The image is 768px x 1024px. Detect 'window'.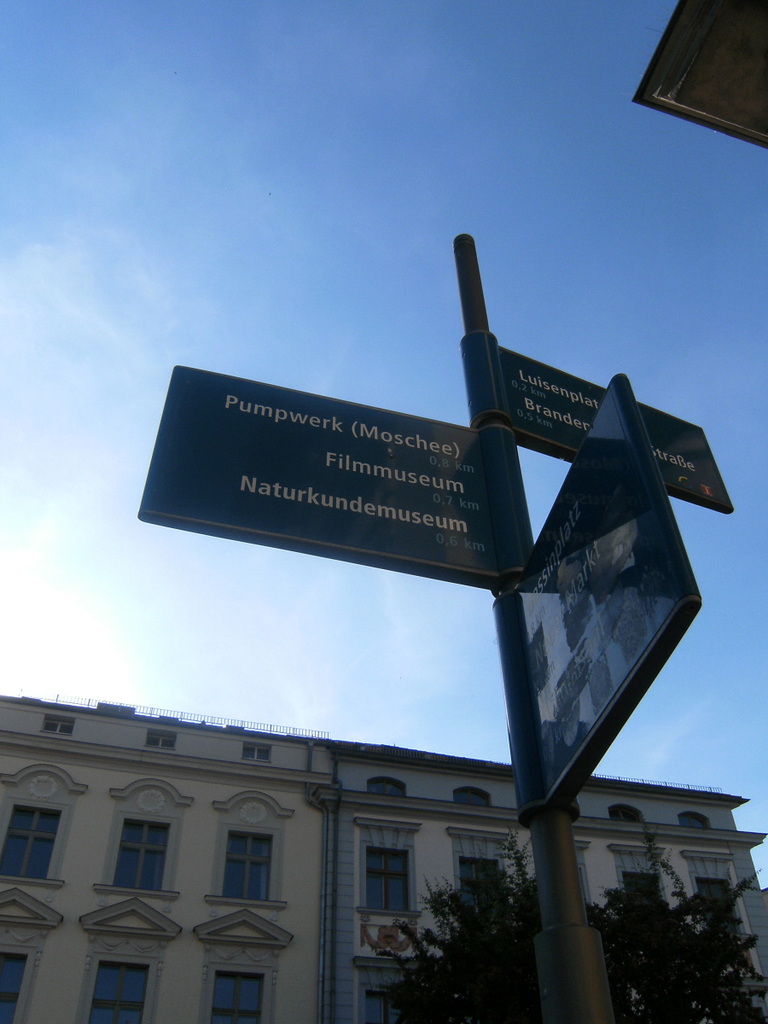
Detection: {"left": 108, "top": 807, "right": 183, "bottom": 898}.
